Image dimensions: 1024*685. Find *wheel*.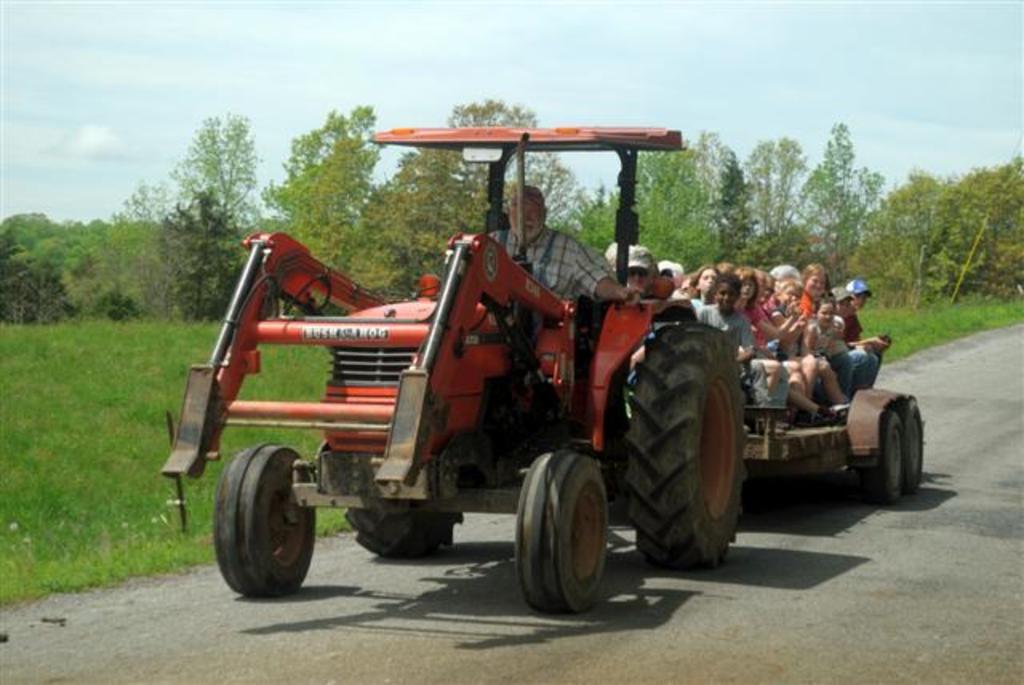
bbox(515, 451, 611, 615).
